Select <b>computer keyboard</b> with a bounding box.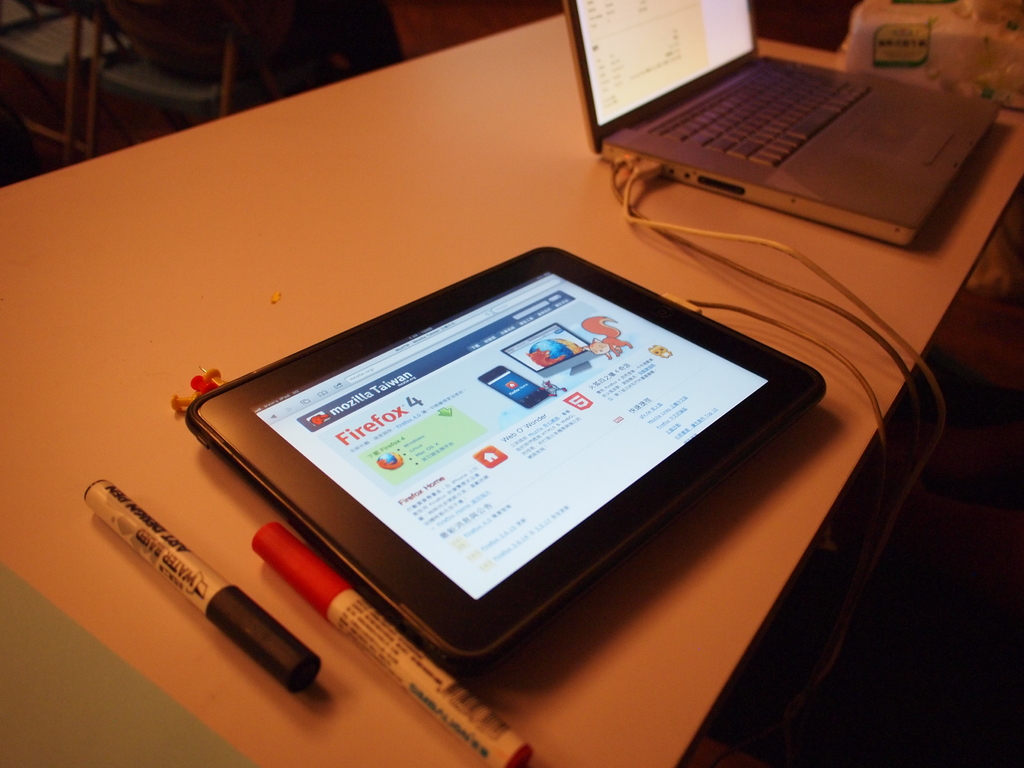
[left=652, top=60, right=877, bottom=169].
